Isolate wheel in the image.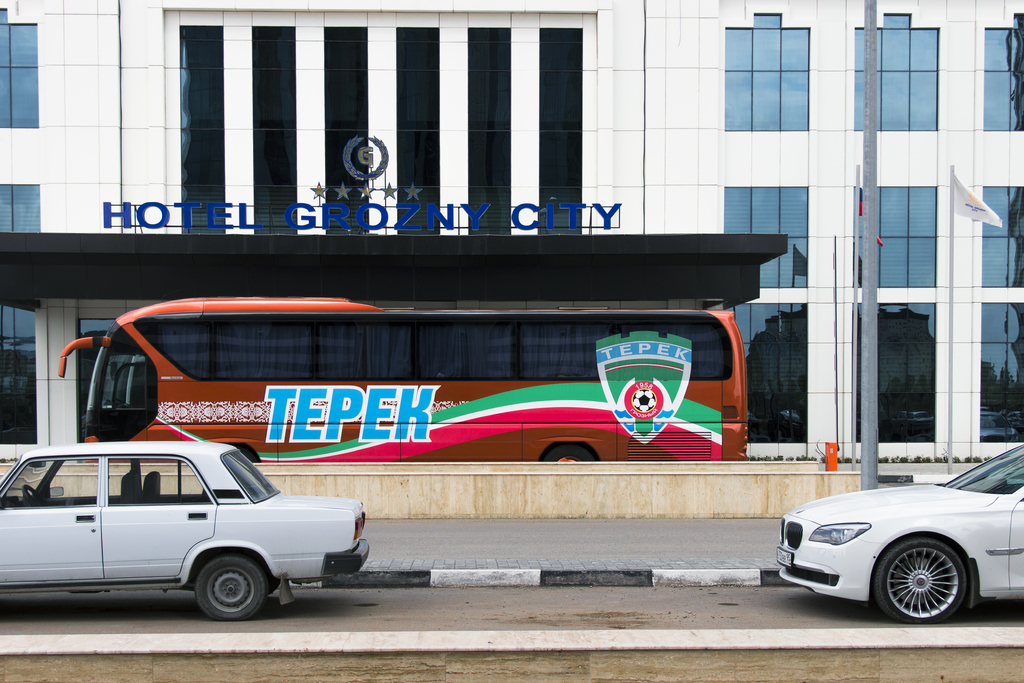
Isolated region: BBox(193, 554, 262, 620).
